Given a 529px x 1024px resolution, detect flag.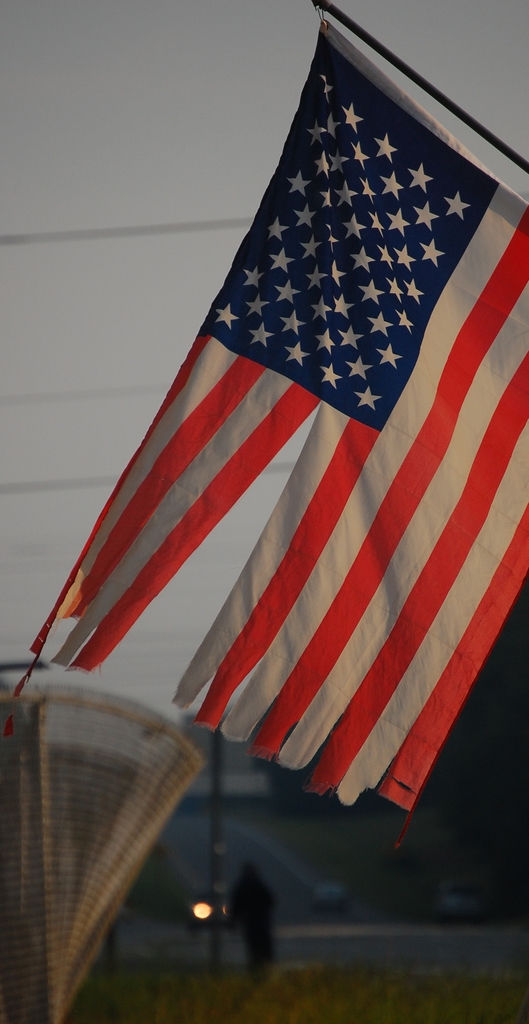
bbox=[37, 0, 513, 872].
